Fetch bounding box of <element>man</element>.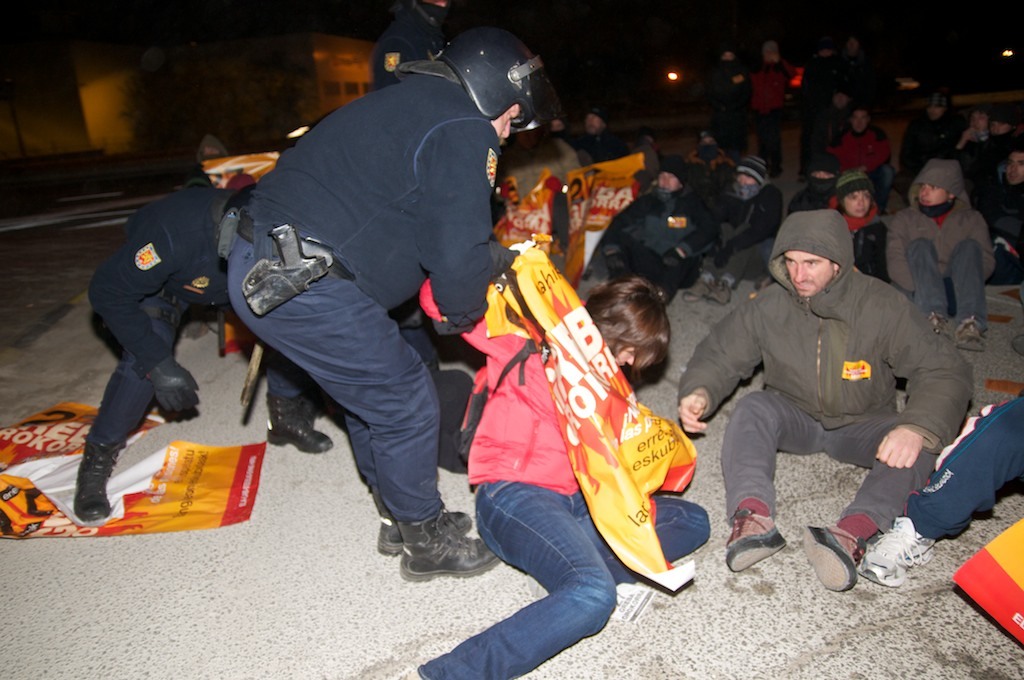
Bbox: crop(801, 84, 856, 179).
